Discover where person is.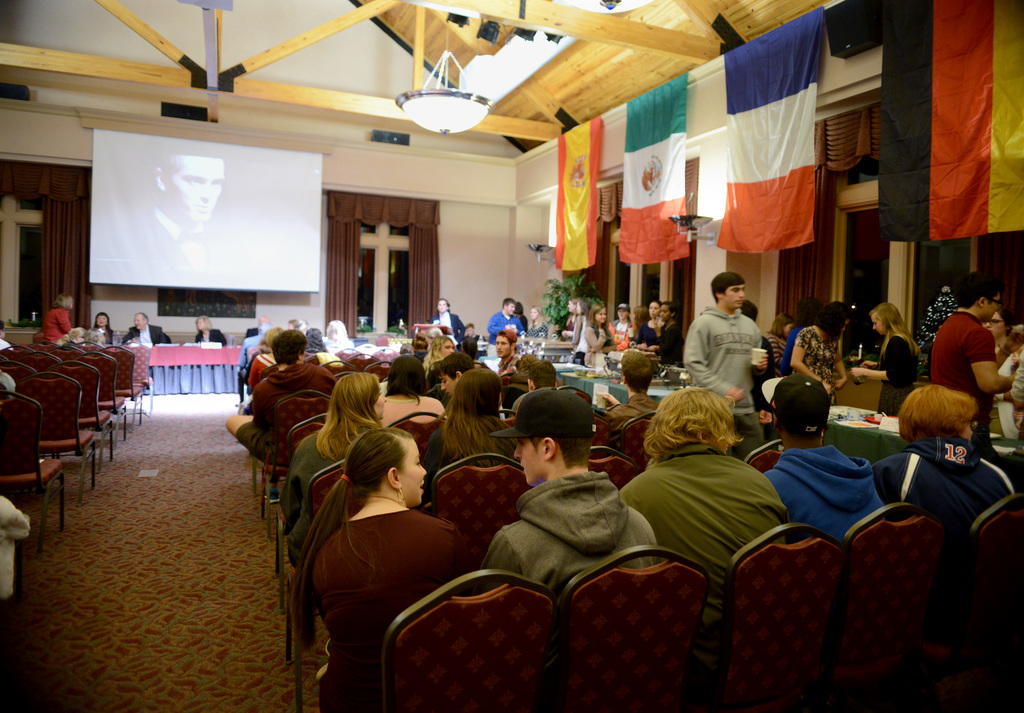
Discovered at (left=621, top=388, right=794, bottom=710).
